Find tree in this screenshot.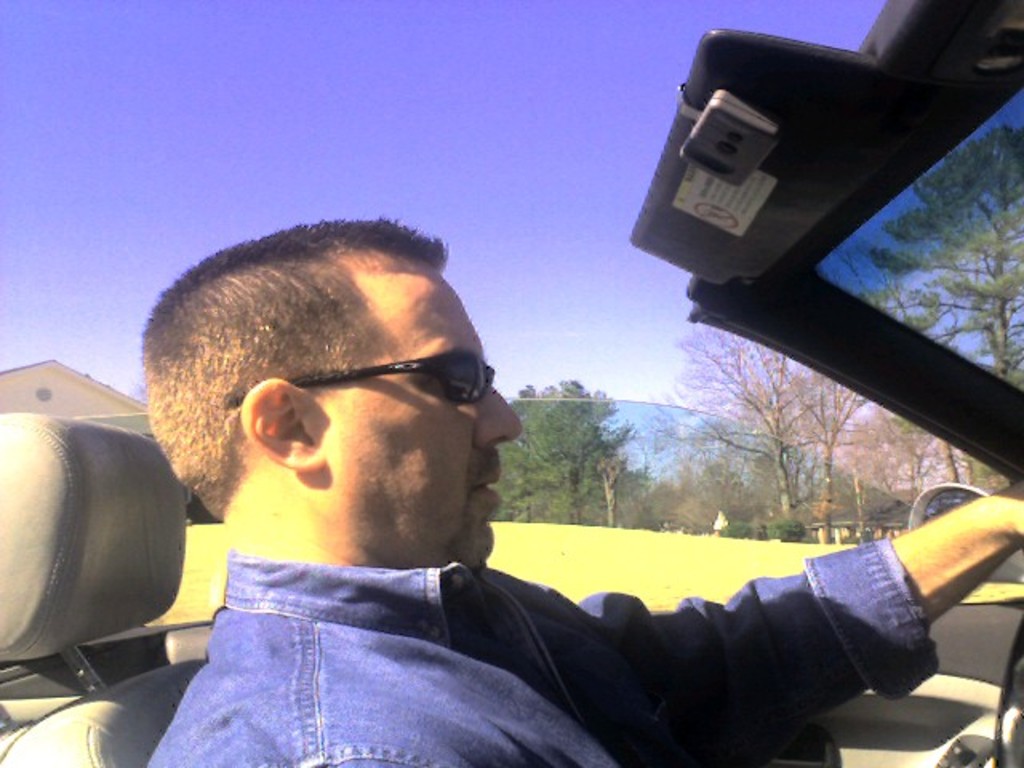
The bounding box for tree is <box>642,317,866,568</box>.
